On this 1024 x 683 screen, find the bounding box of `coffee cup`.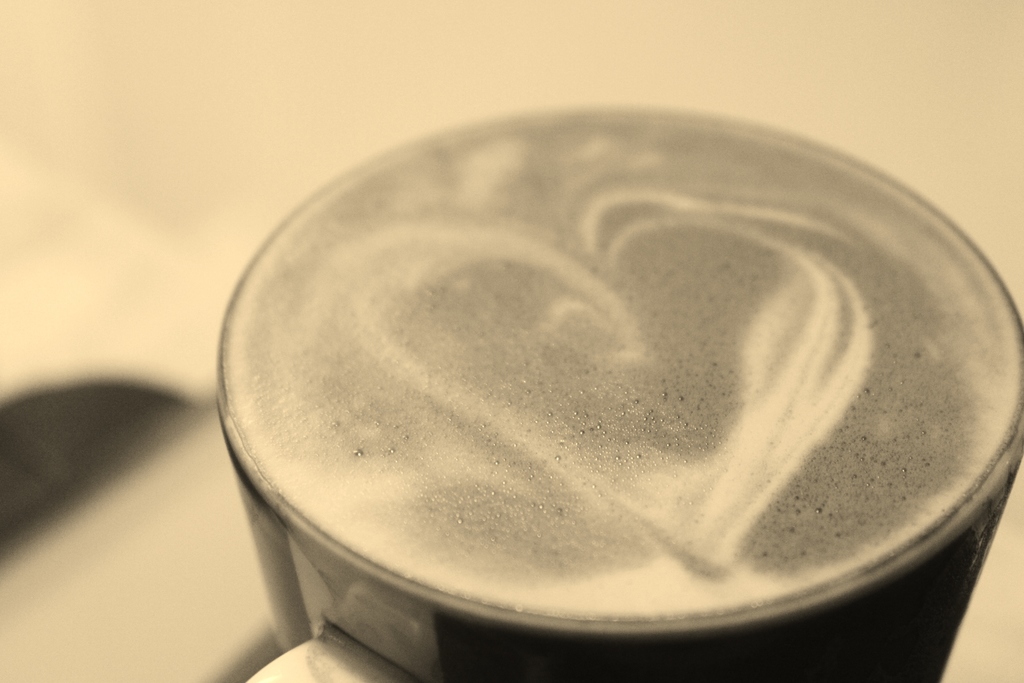
Bounding box: x1=217, y1=100, x2=1023, y2=682.
